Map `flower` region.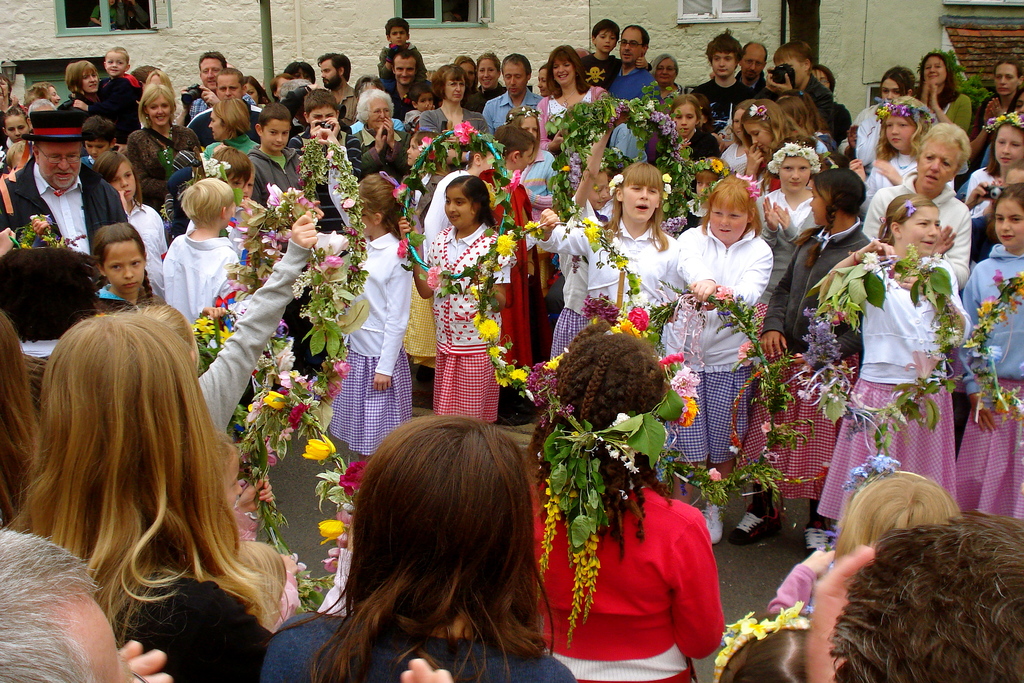
Mapped to (x1=760, y1=420, x2=772, y2=436).
